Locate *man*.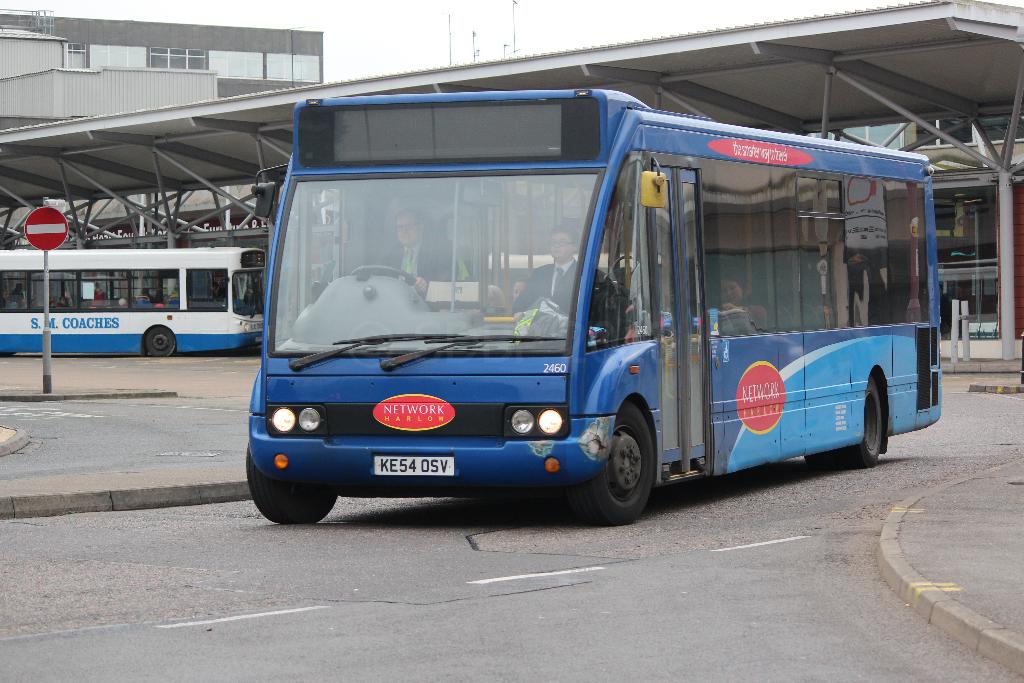
Bounding box: <region>511, 227, 589, 320</region>.
